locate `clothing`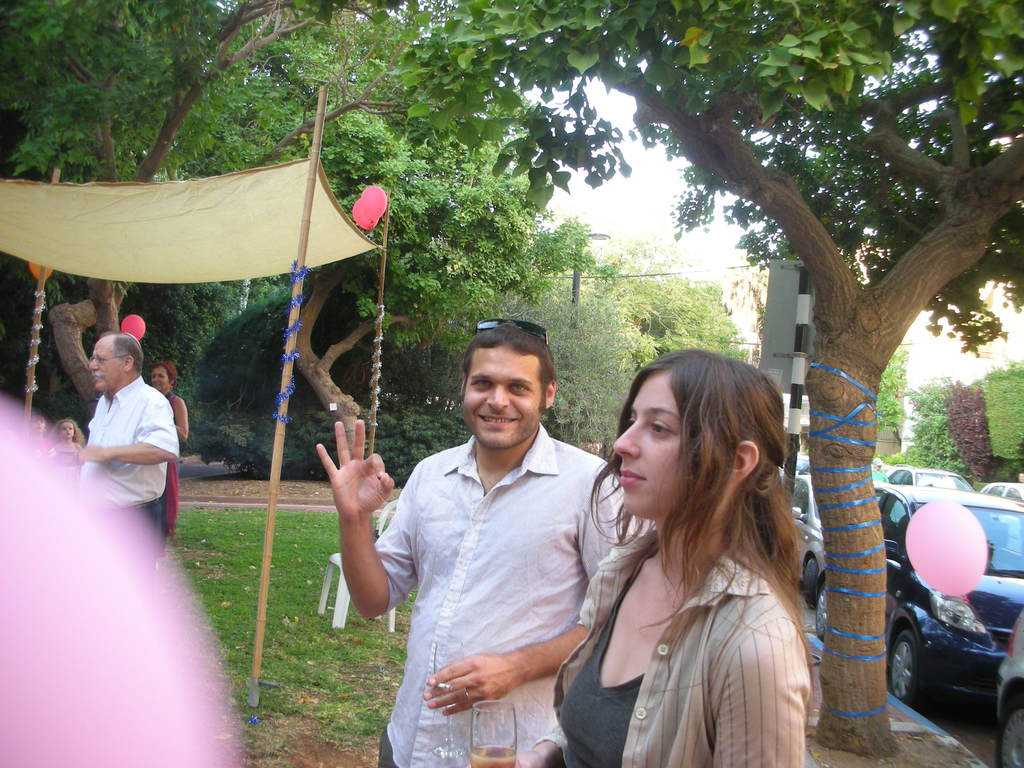
region(551, 527, 808, 767)
